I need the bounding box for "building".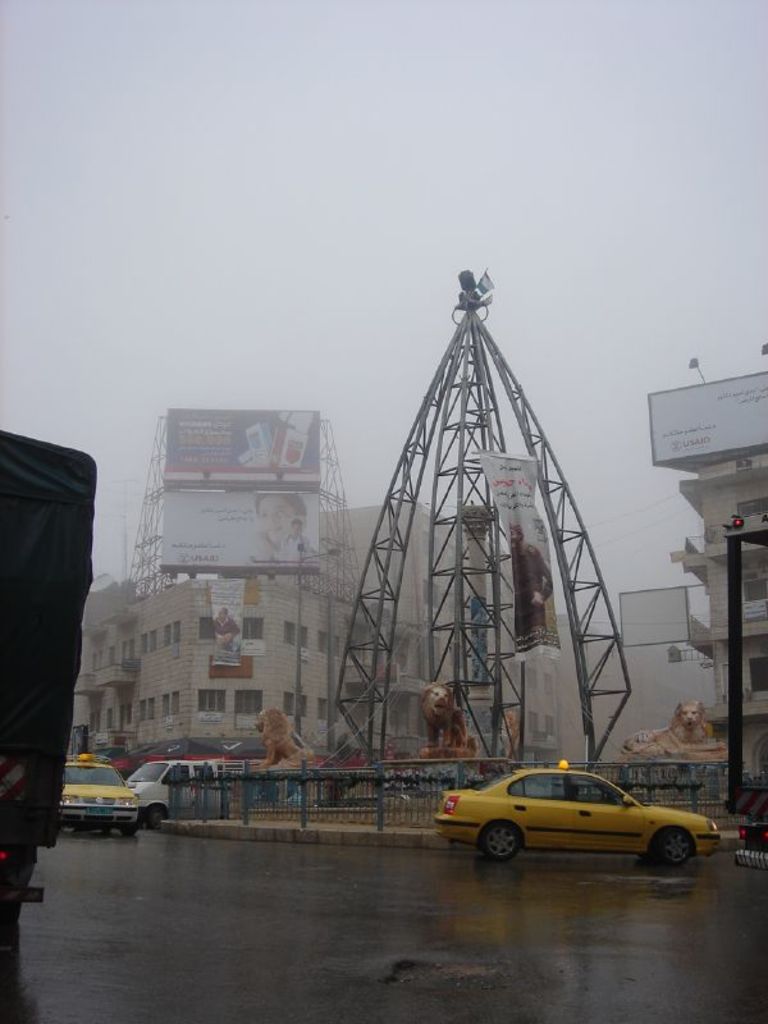
Here it is: detection(69, 558, 387, 778).
